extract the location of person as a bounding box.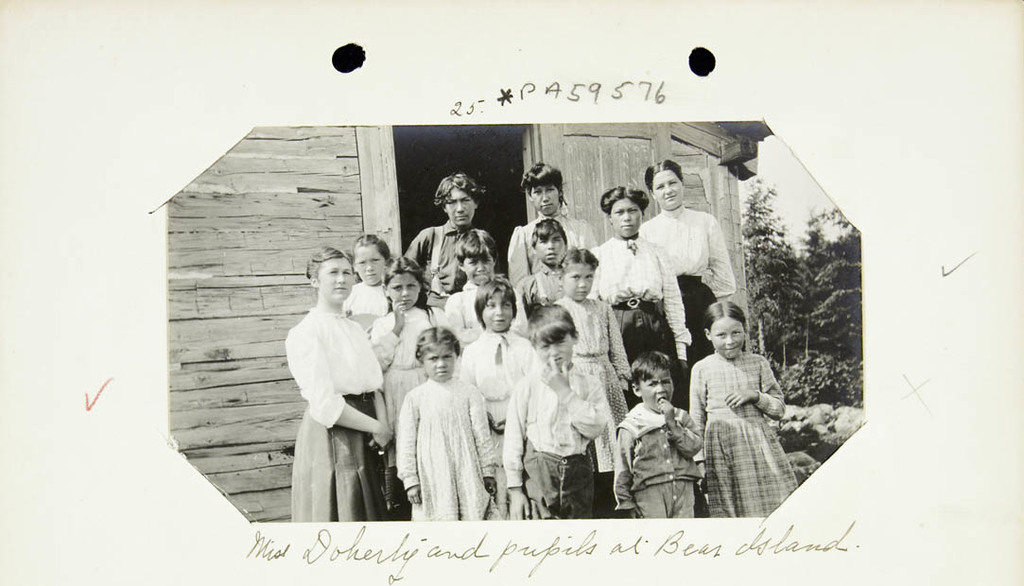
box=[272, 239, 387, 526].
